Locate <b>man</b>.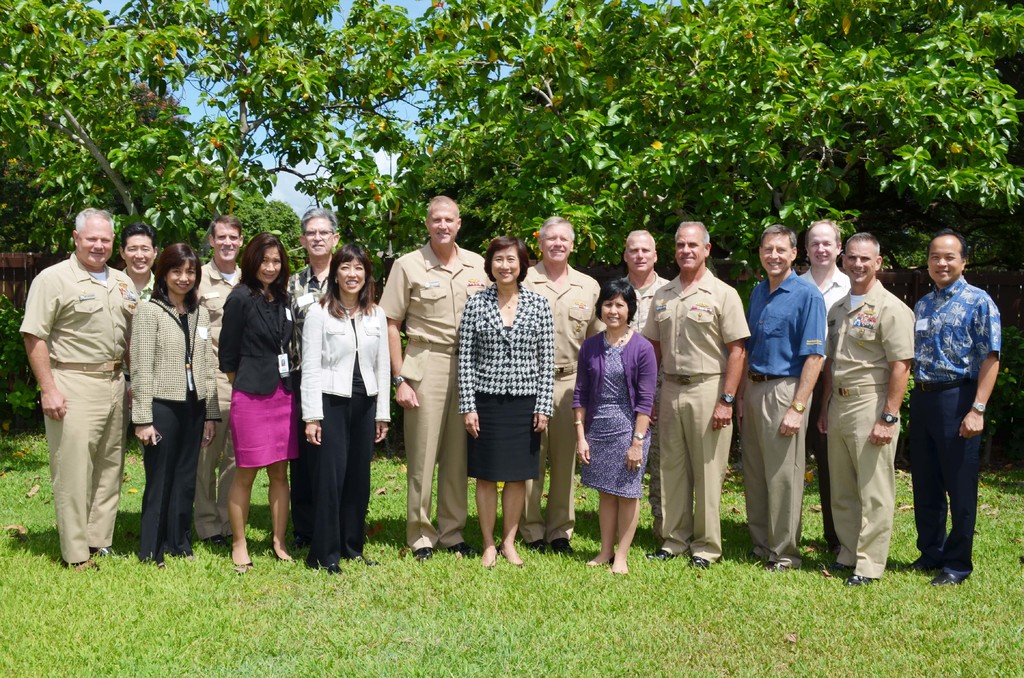
Bounding box: {"x1": 792, "y1": 213, "x2": 851, "y2": 558}.
